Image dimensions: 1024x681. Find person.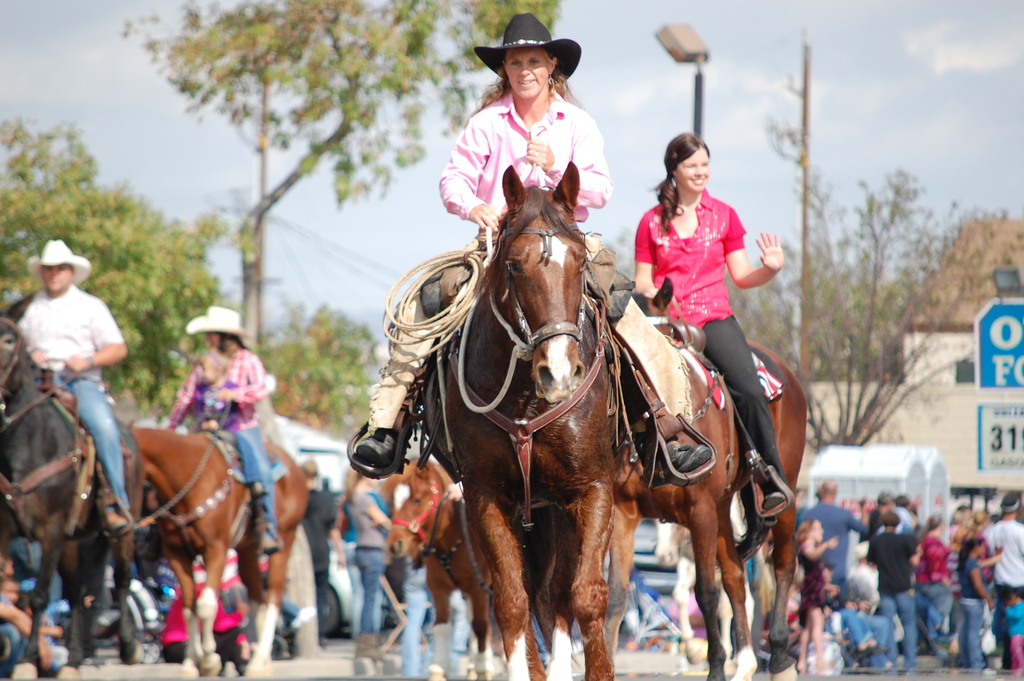
1,234,122,519.
